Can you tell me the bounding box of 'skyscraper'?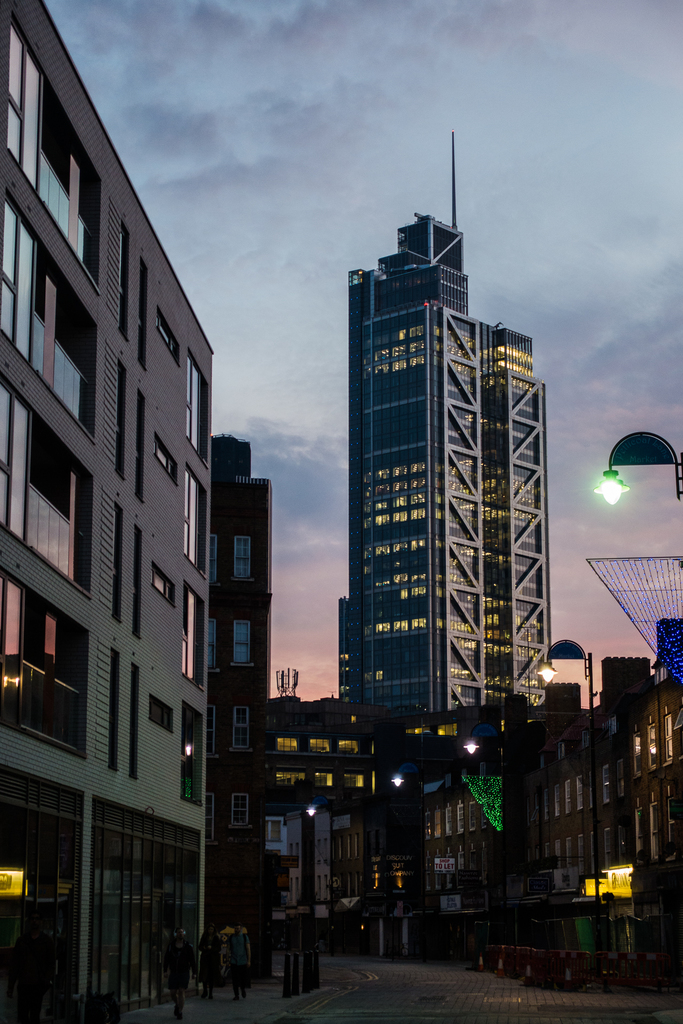
[340,132,466,700].
